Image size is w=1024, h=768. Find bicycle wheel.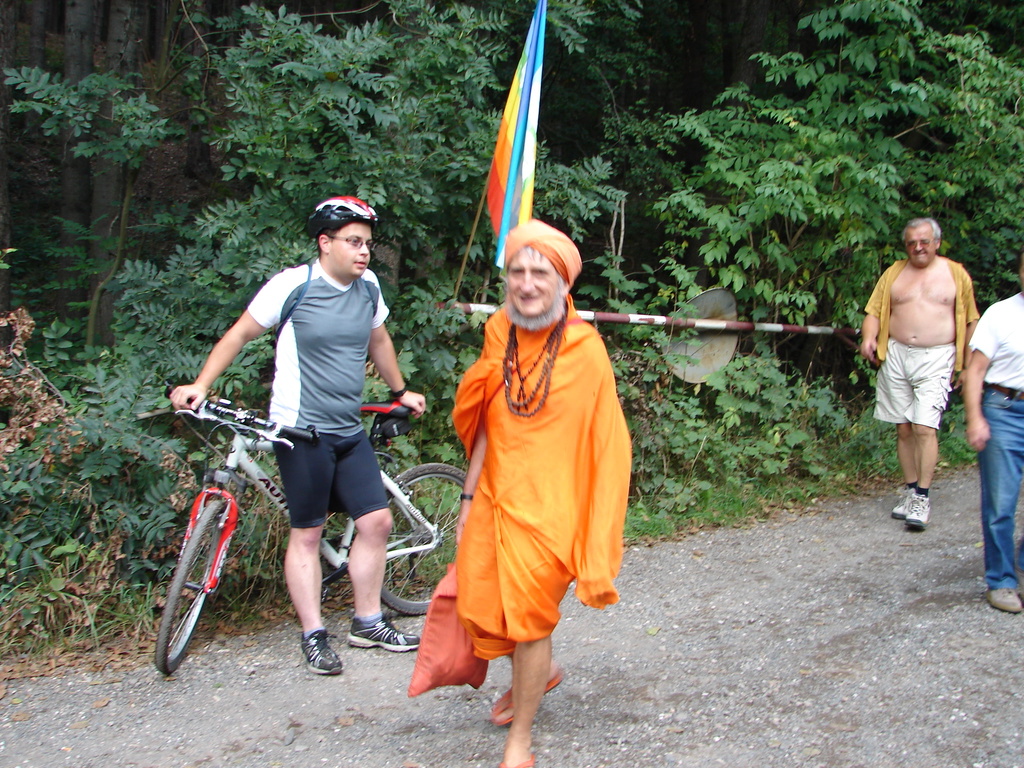
[x1=158, y1=495, x2=227, y2=671].
